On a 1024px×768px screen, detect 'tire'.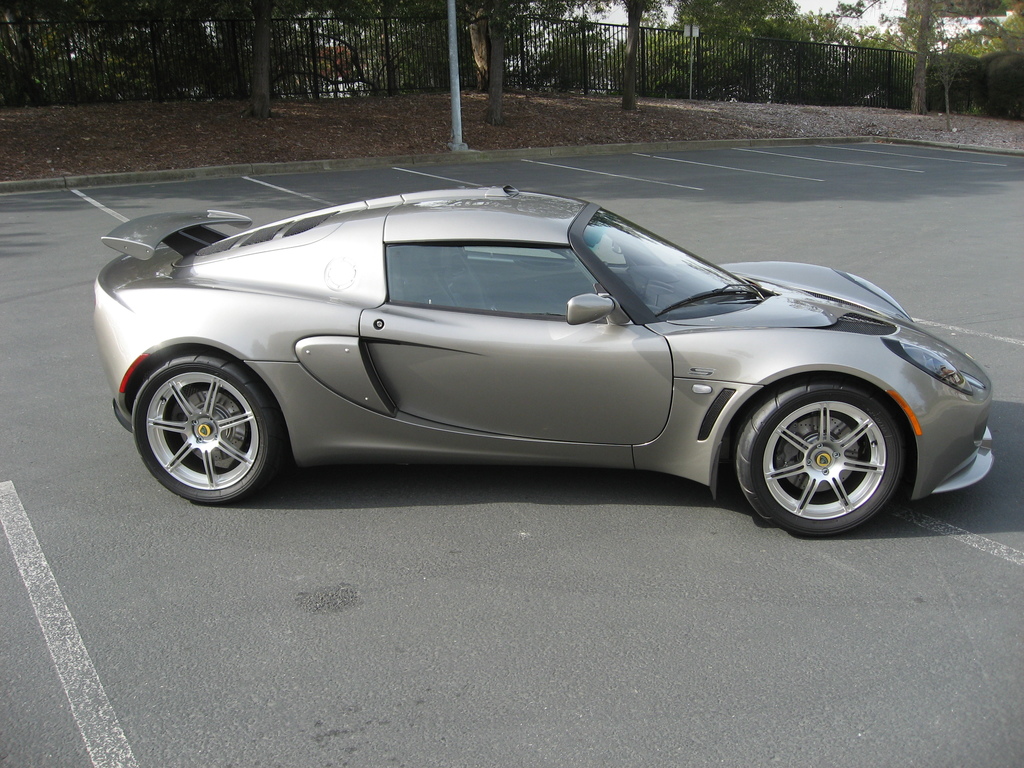
x1=132, y1=352, x2=275, y2=509.
